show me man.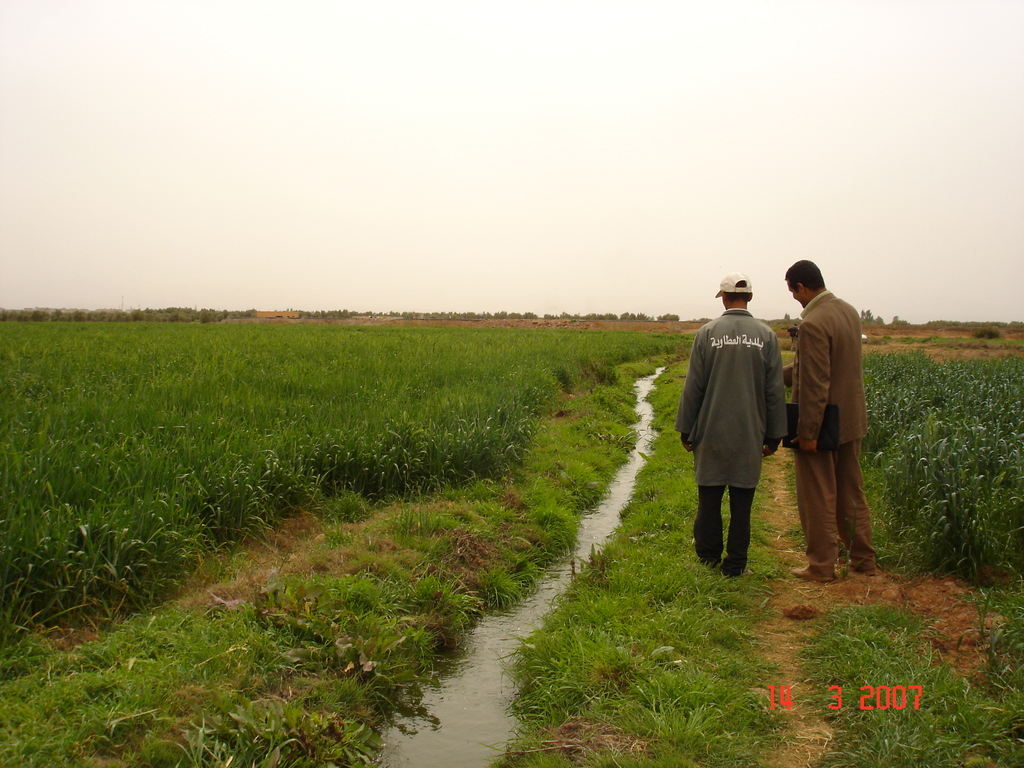
man is here: 696, 284, 795, 591.
